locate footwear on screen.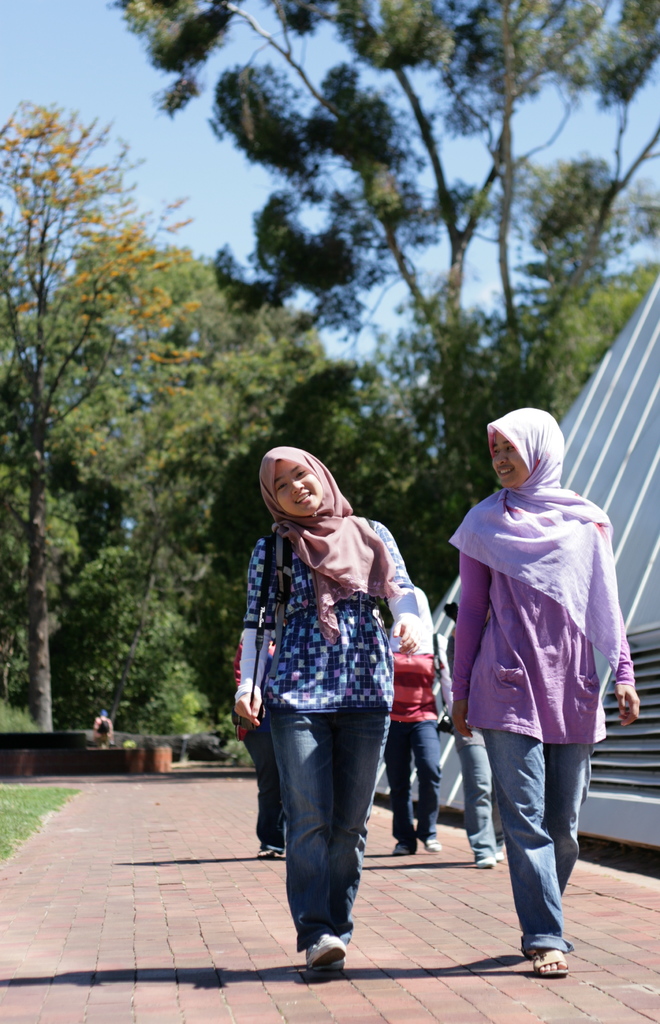
On screen at BBox(387, 837, 415, 853).
